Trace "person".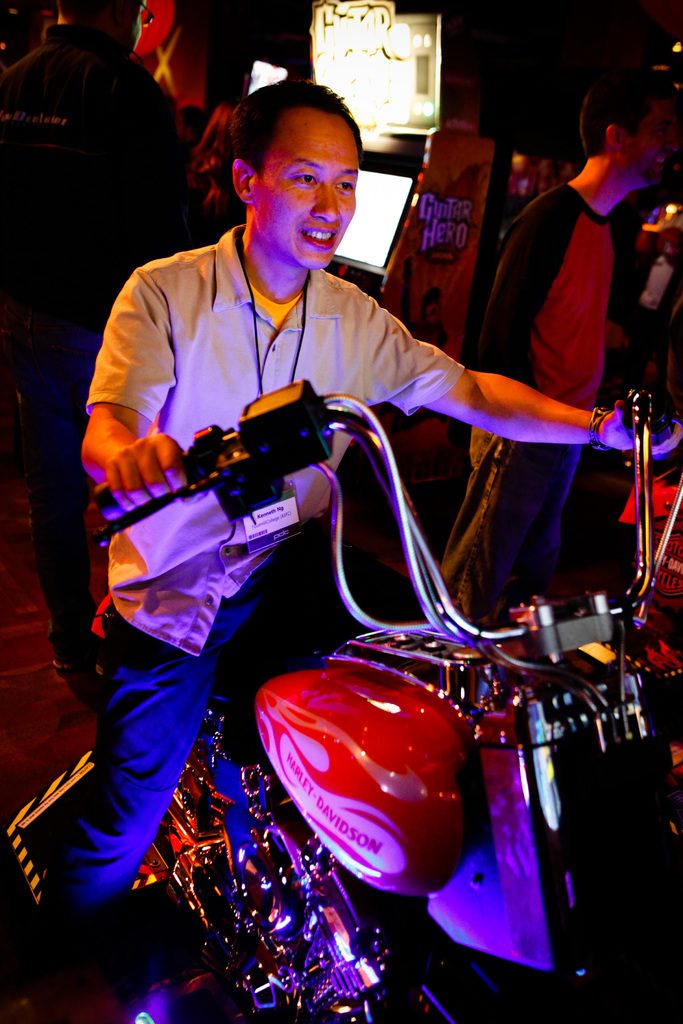
Traced to pyautogui.locateOnScreen(3, 0, 204, 669).
